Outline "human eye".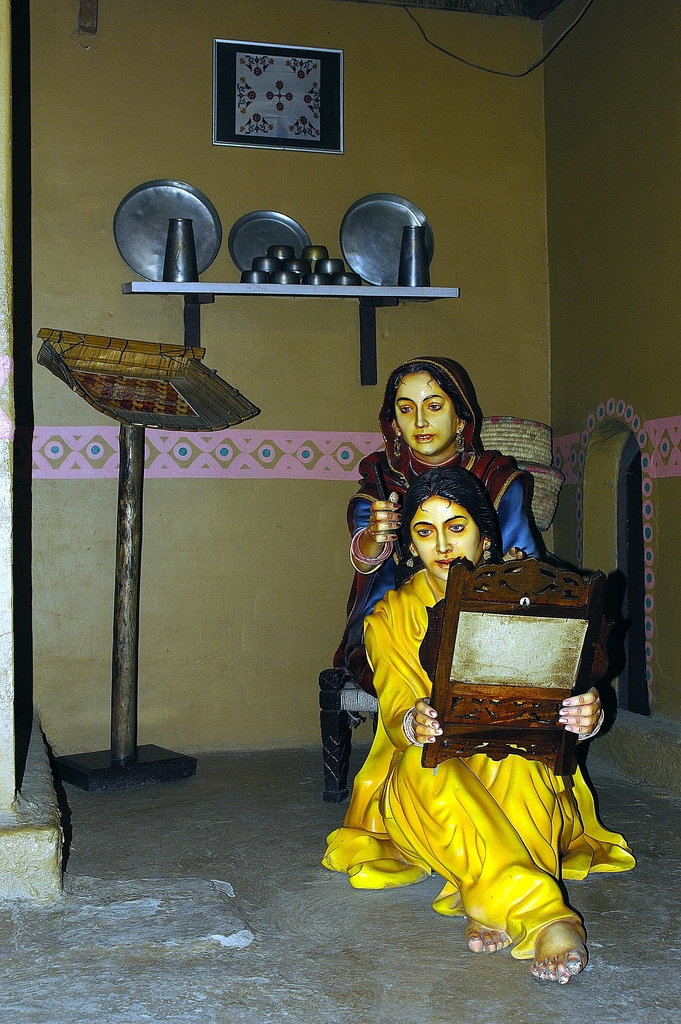
Outline: bbox(443, 518, 472, 537).
